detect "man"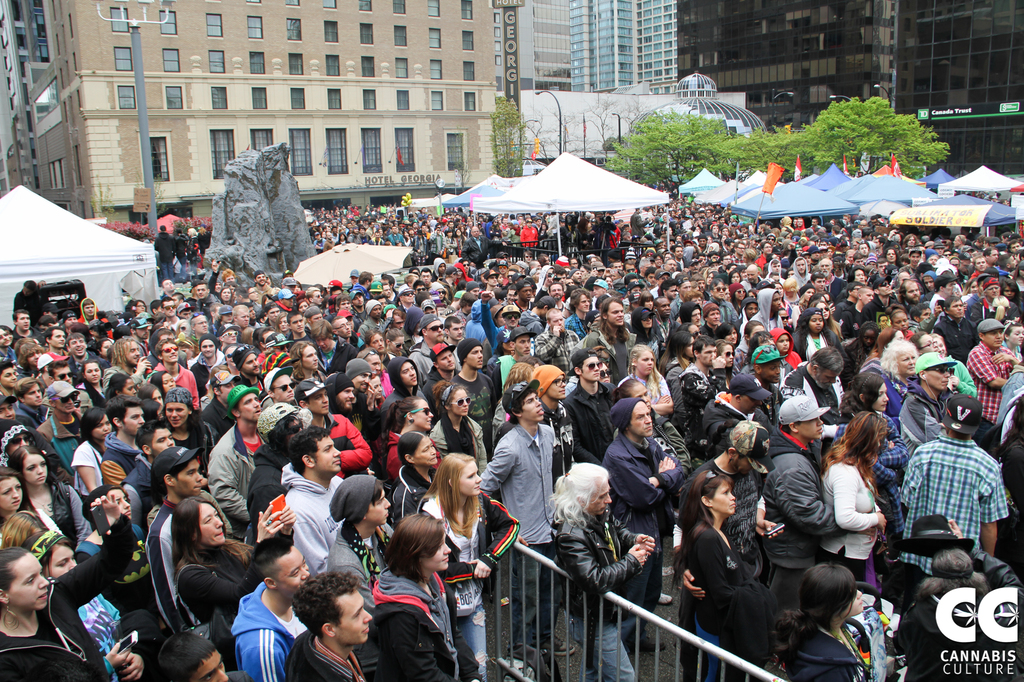
<box>572,257,585,271</box>
